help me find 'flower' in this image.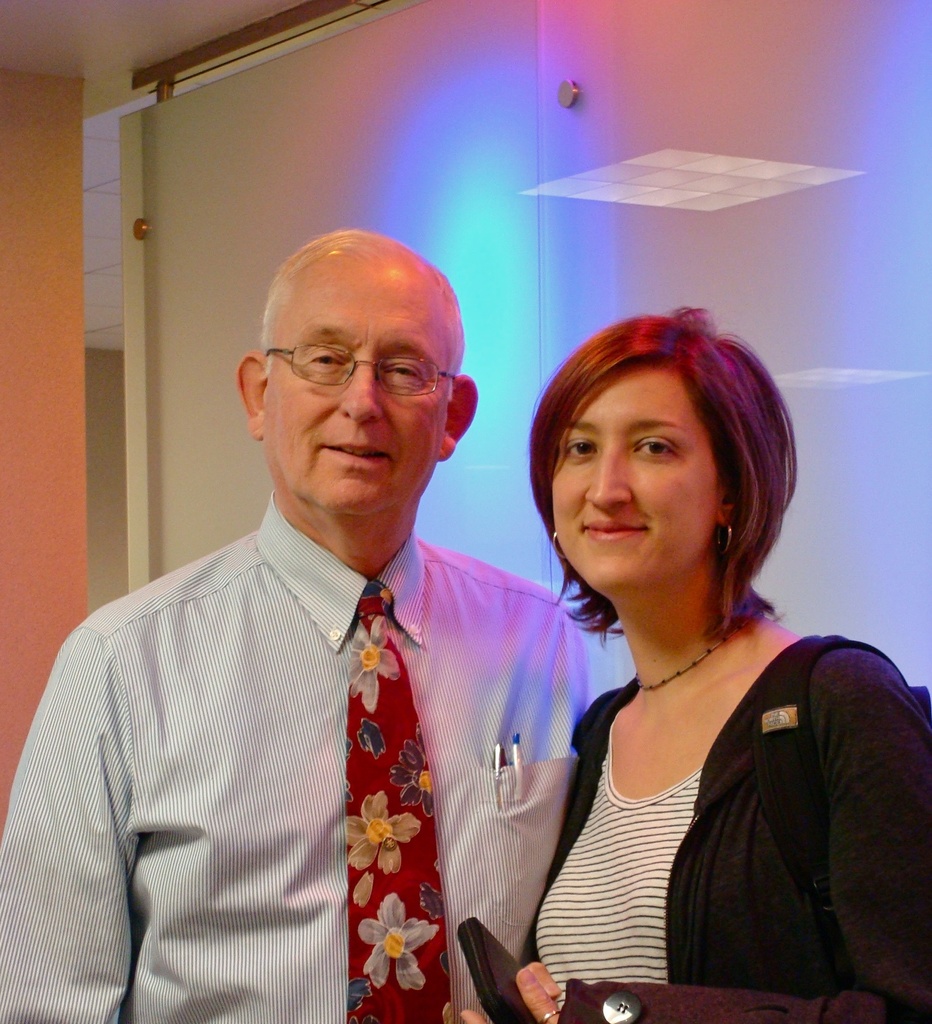
Found it: [x1=347, y1=619, x2=402, y2=713].
